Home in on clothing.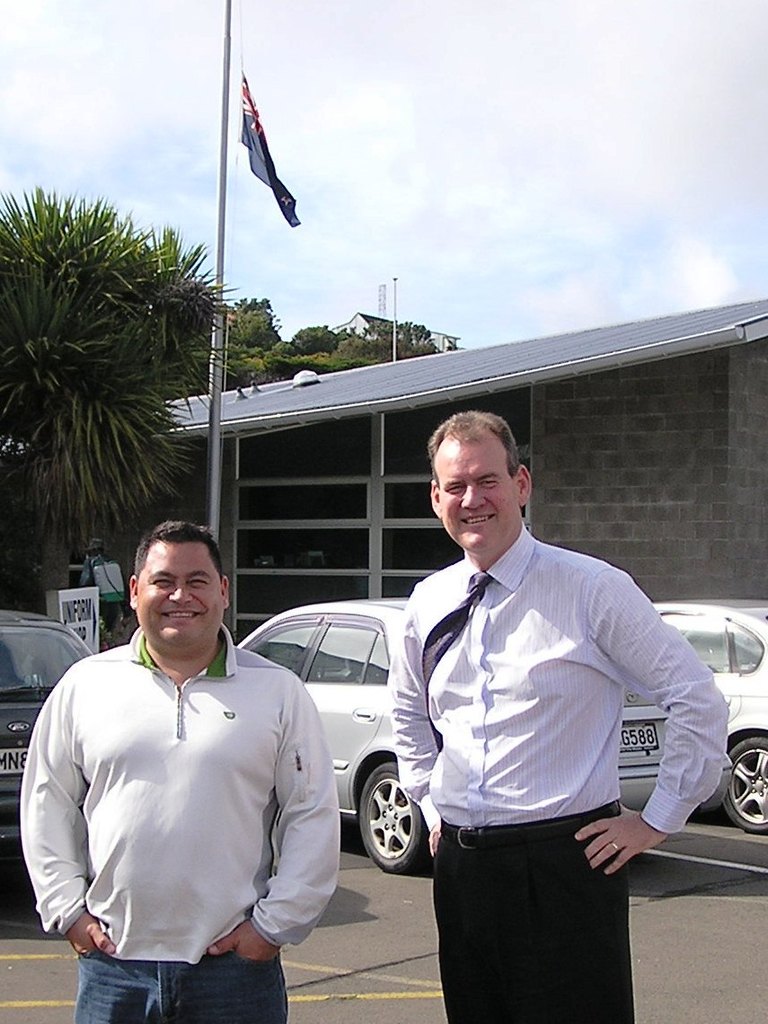
Homed in at bbox=[387, 522, 726, 1023].
